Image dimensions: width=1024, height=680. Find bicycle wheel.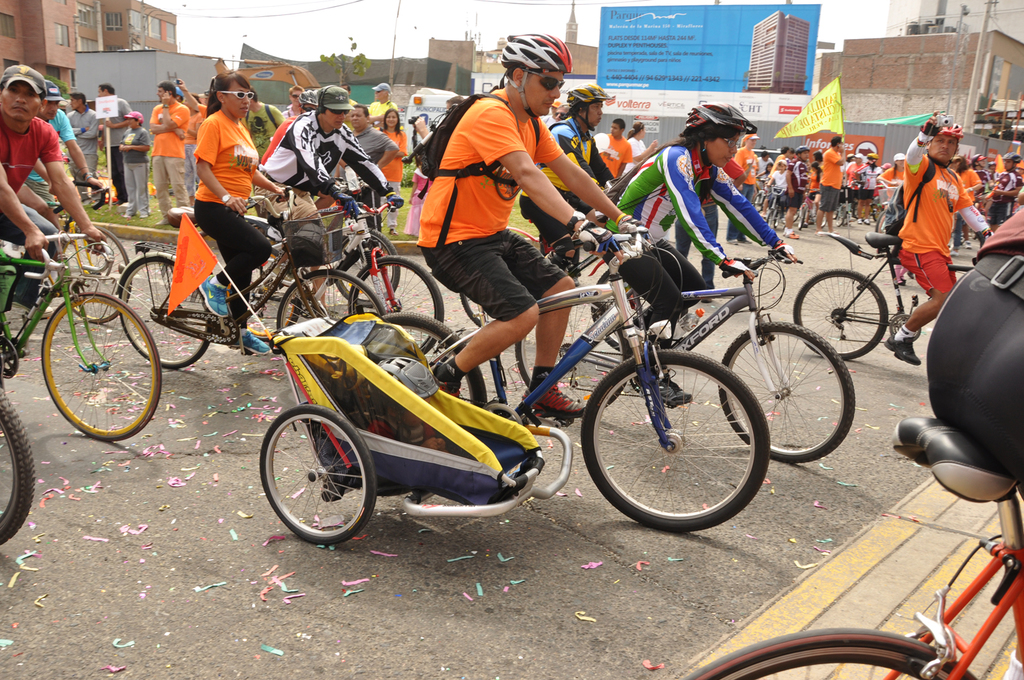
<bbox>244, 252, 299, 345</bbox>.
